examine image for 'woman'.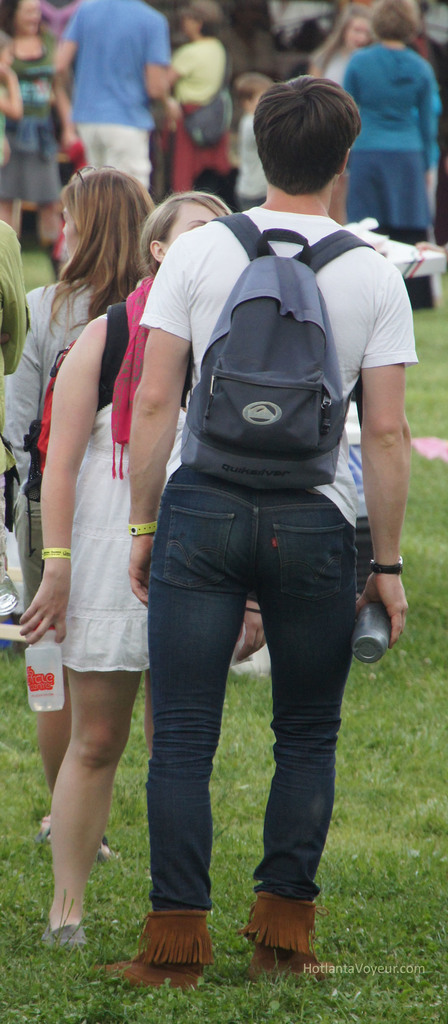
Examination result: select_region(0, 161, 155, 844).
